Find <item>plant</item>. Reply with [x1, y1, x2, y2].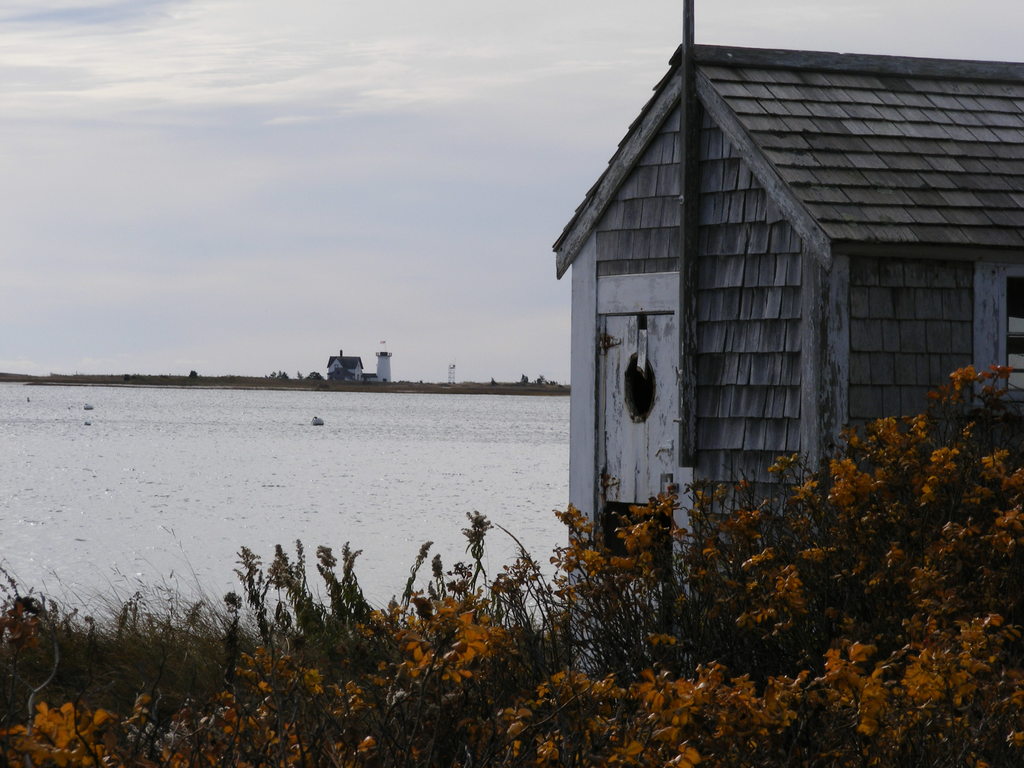
[215, 500, 587, 652].
